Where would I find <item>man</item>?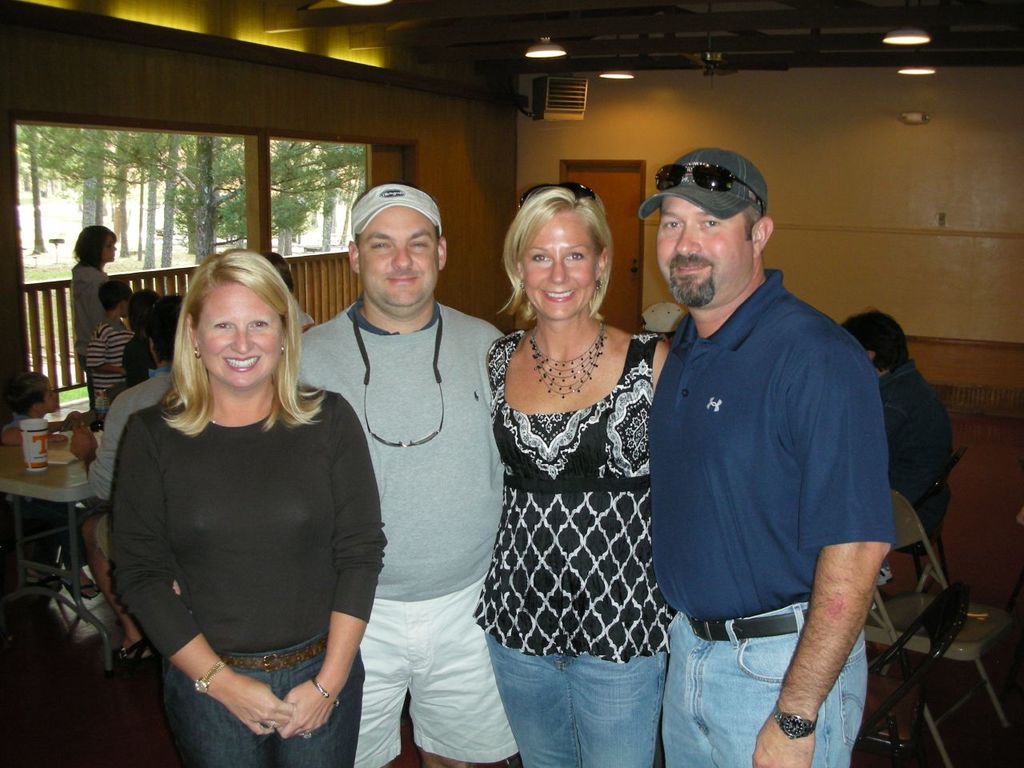
At box(77, 295, 183, 655).
